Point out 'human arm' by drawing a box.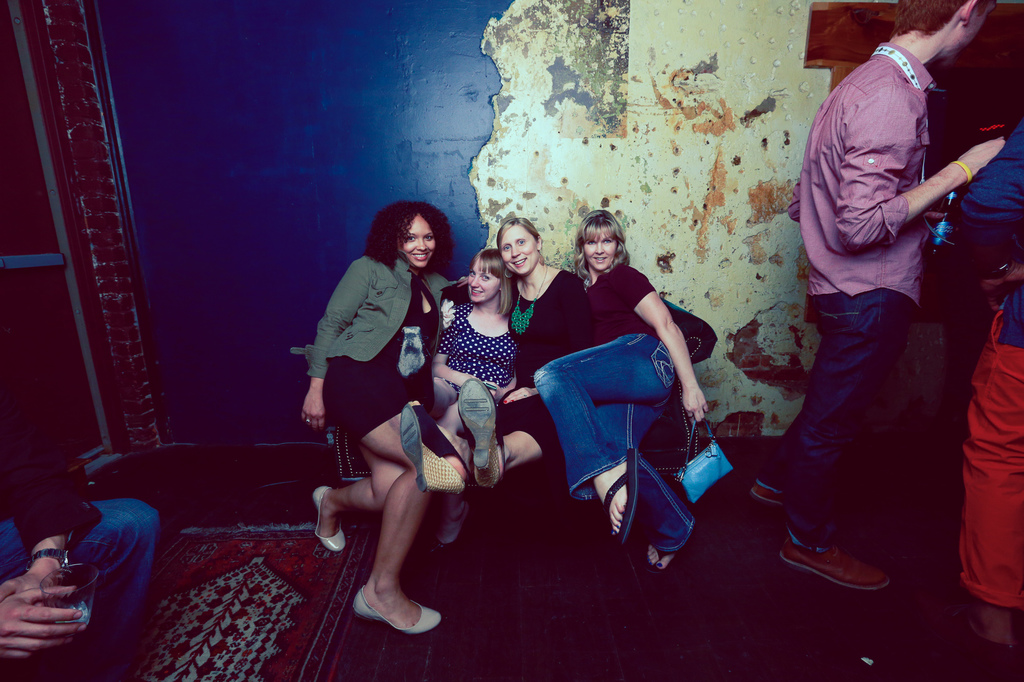
(left=0, top=582, right=83, bottom=666).
